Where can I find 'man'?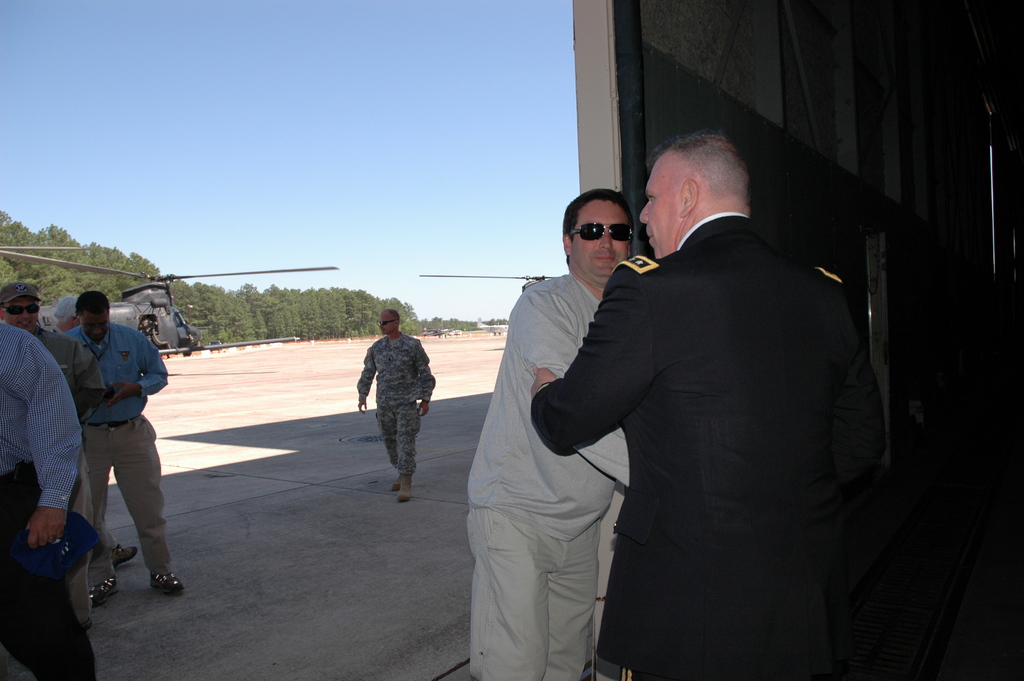
You can find it at [5, 288, 108, 639].
